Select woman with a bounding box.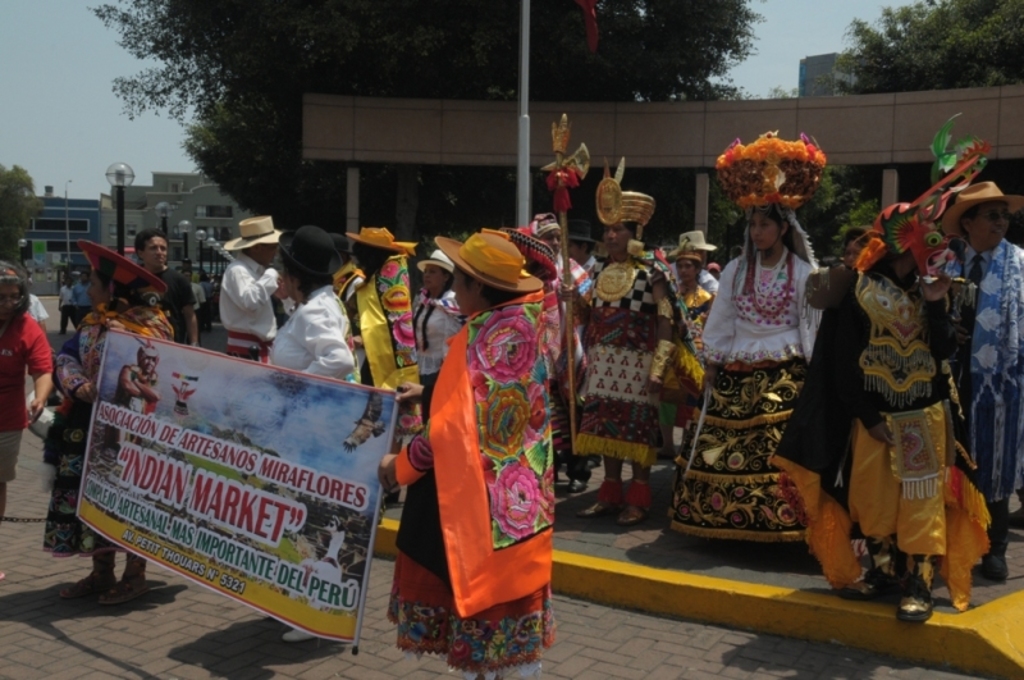
[667, 233, 719, 339].
